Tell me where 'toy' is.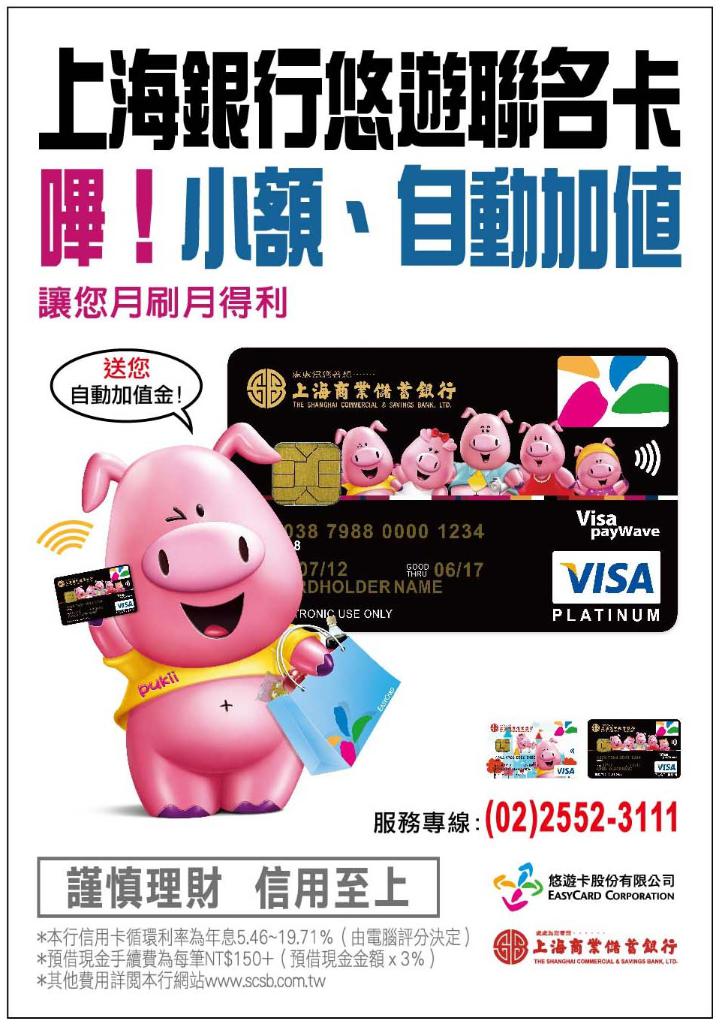
'toy' is at 50 419 354 823.
